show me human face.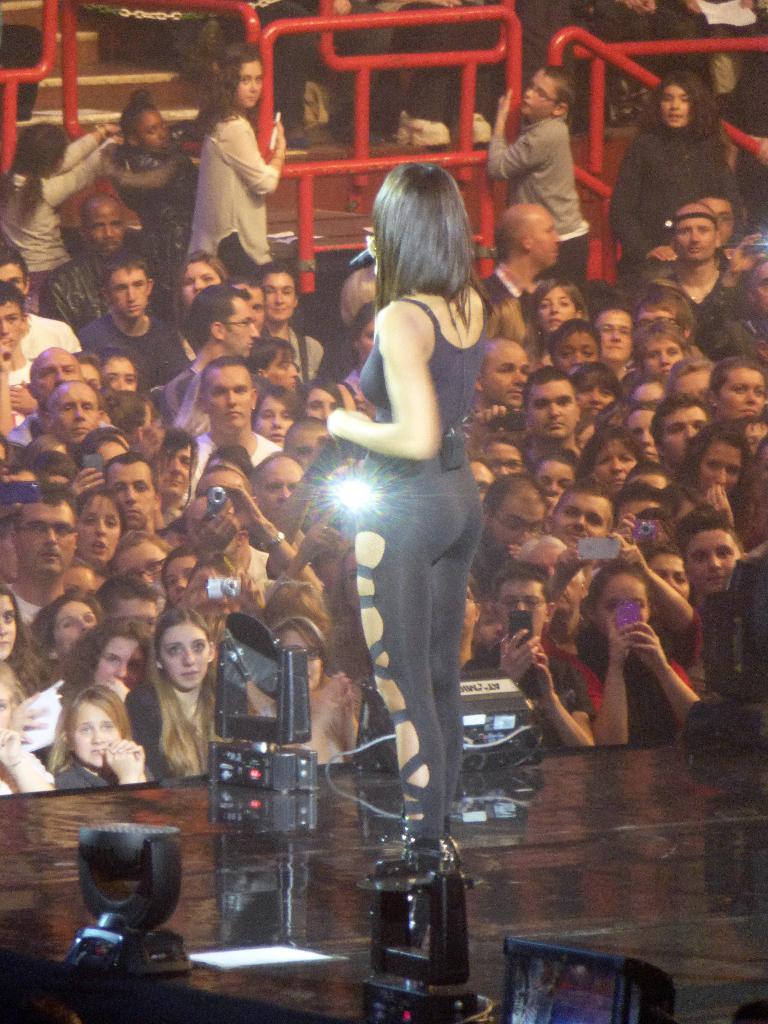
human face is here: (99,444,131,467).
